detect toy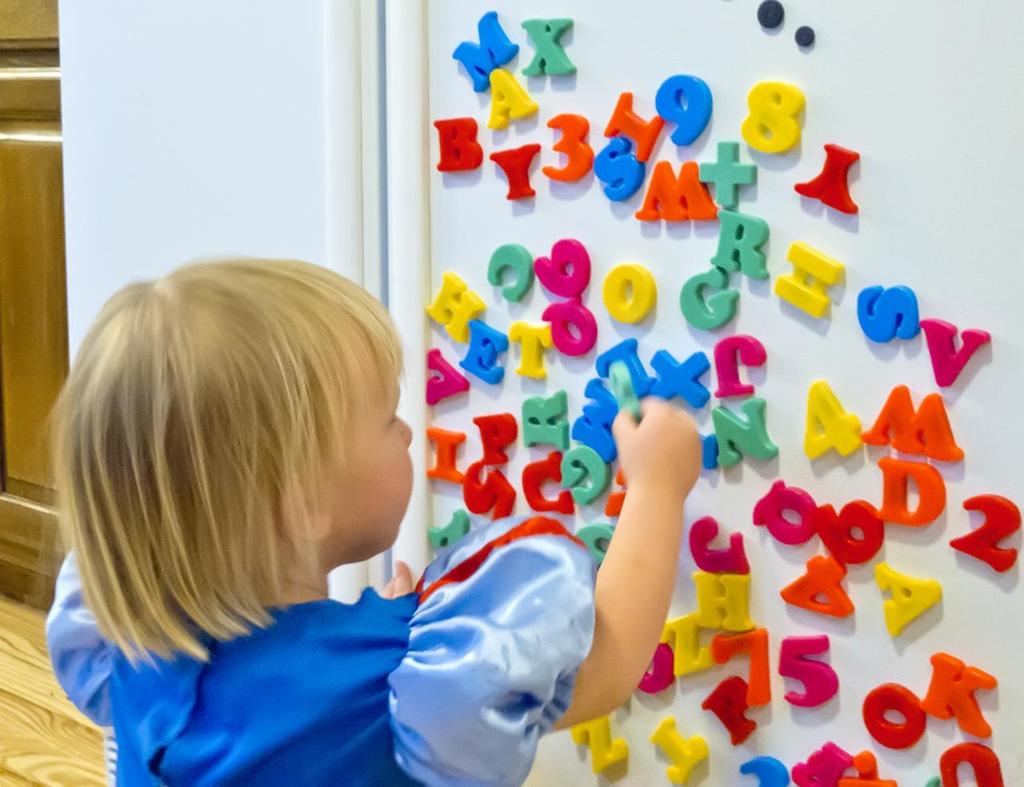
detection(646, 716, 710, 786)
